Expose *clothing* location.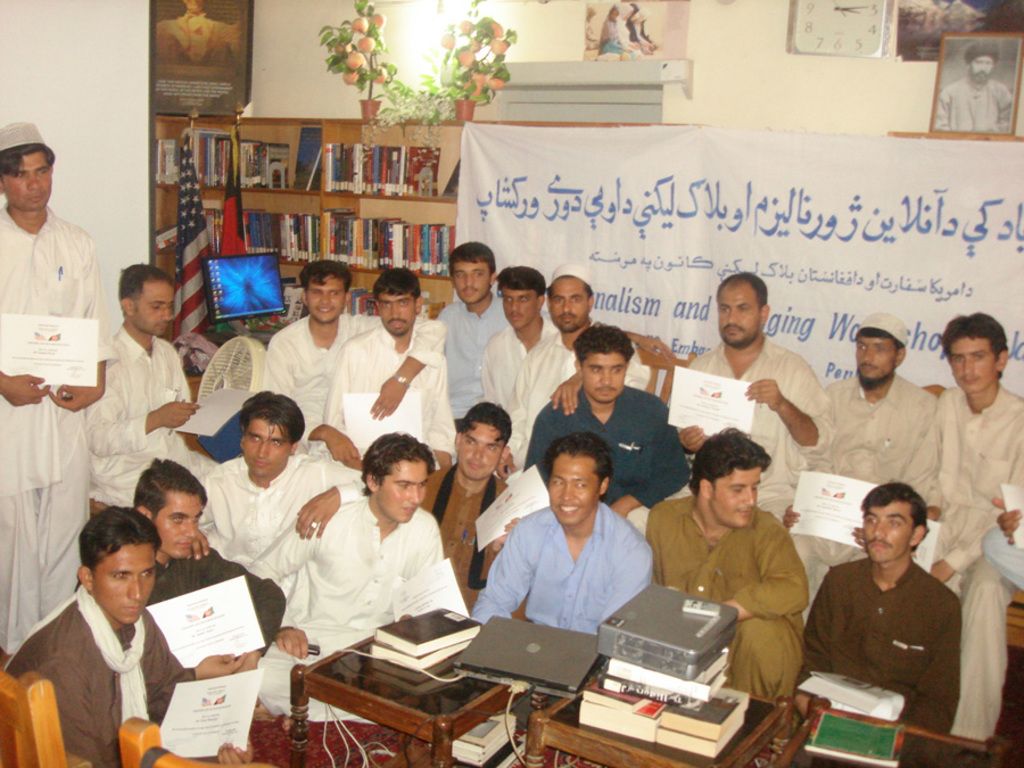
Exposed at [x1=476, y1=314, x2=556, y2=468].
